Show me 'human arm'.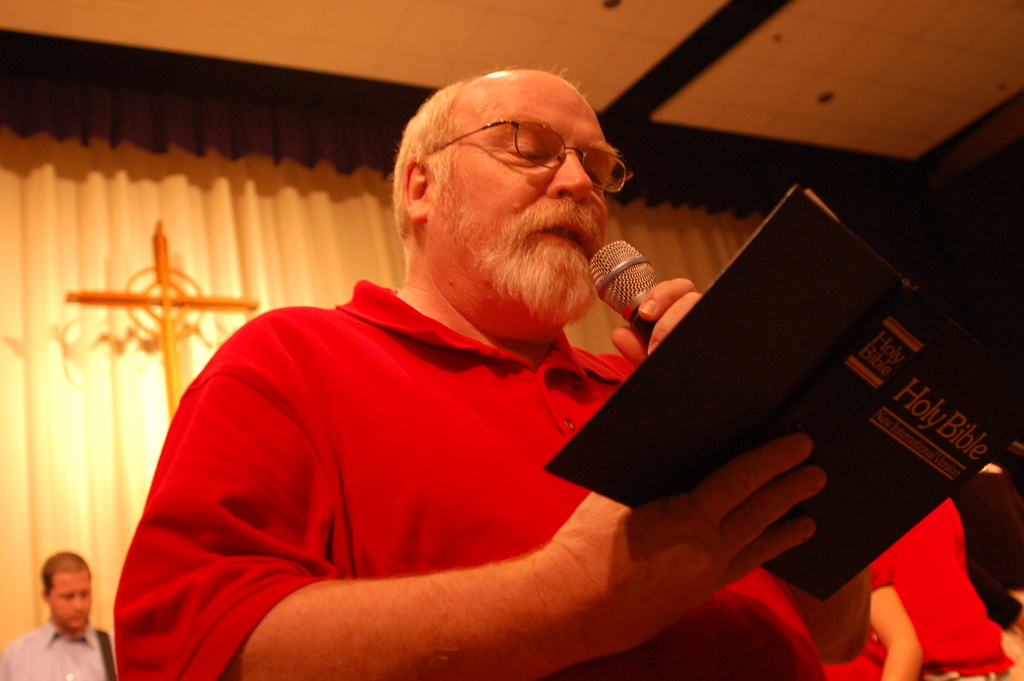
'human arm' is here: 868/580/924/680.
